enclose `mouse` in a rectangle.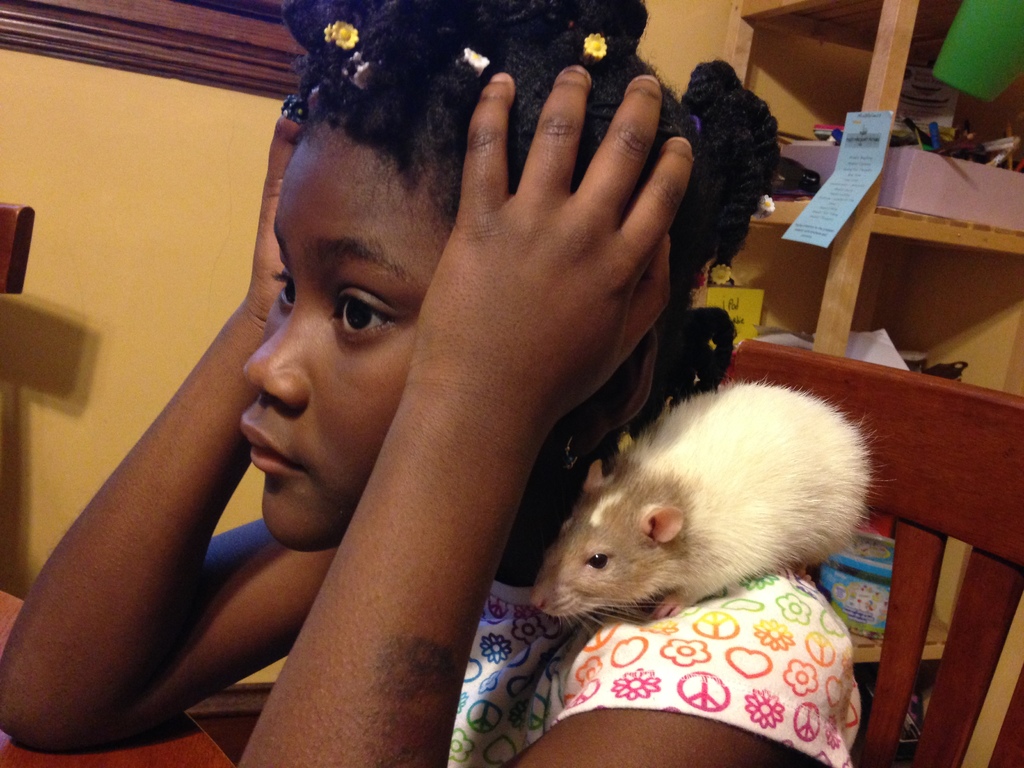
<region>524, 375, 883, 639</region>.
